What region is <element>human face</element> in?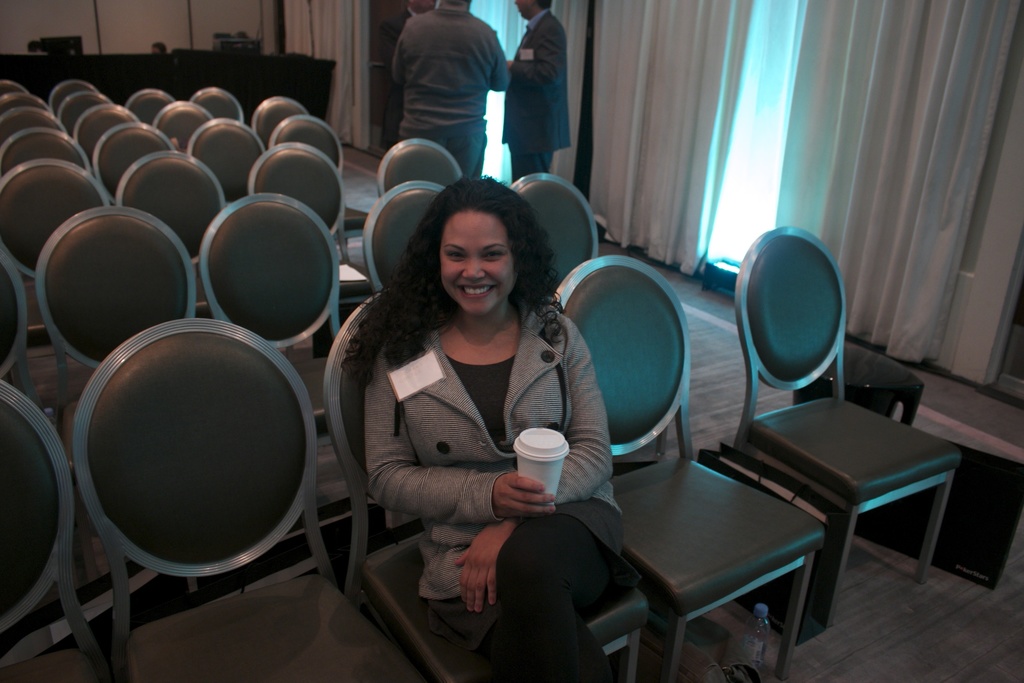
bbox(439, 210, 514, 315).
